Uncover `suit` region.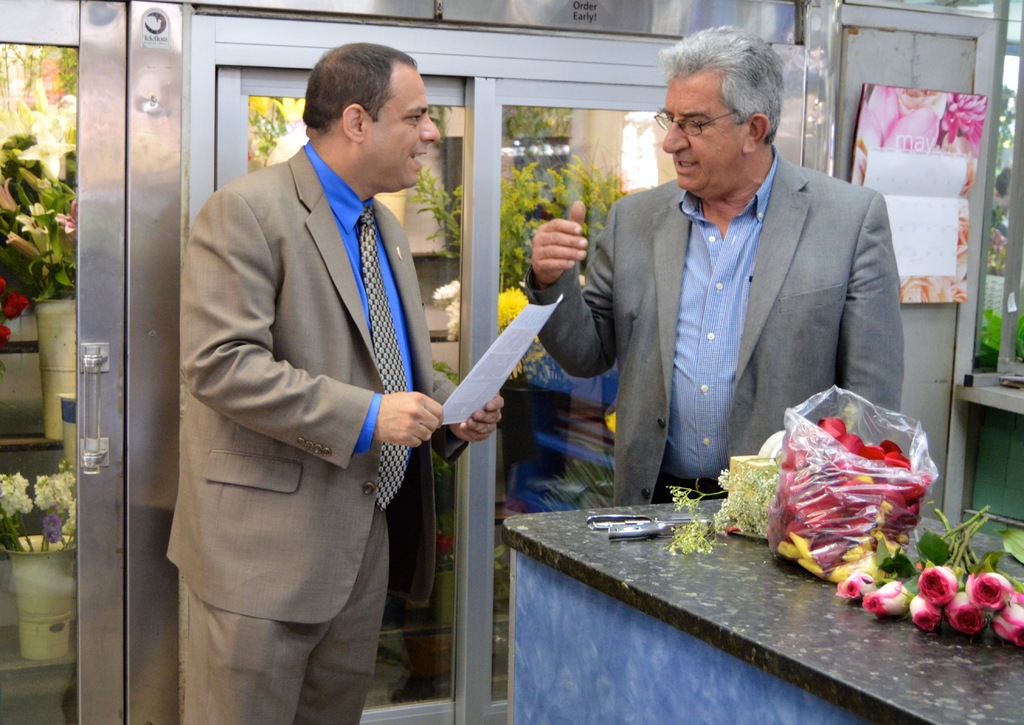
Uncovered: l=563, t=92, r=909, b=513.
